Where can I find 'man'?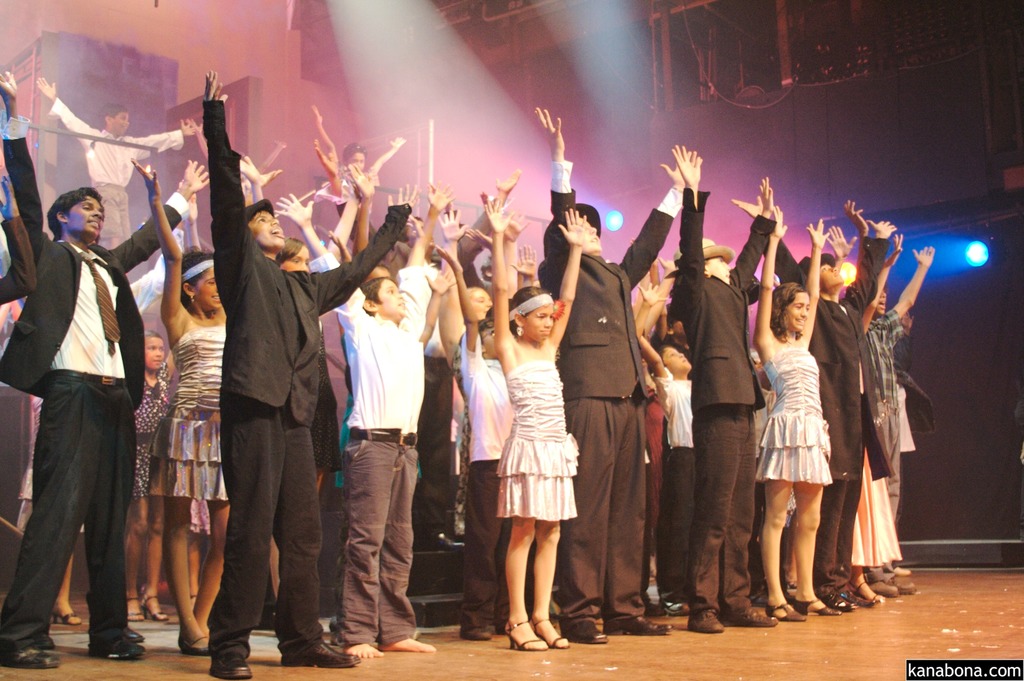
You can find it at (198, 65, 425, 680).
